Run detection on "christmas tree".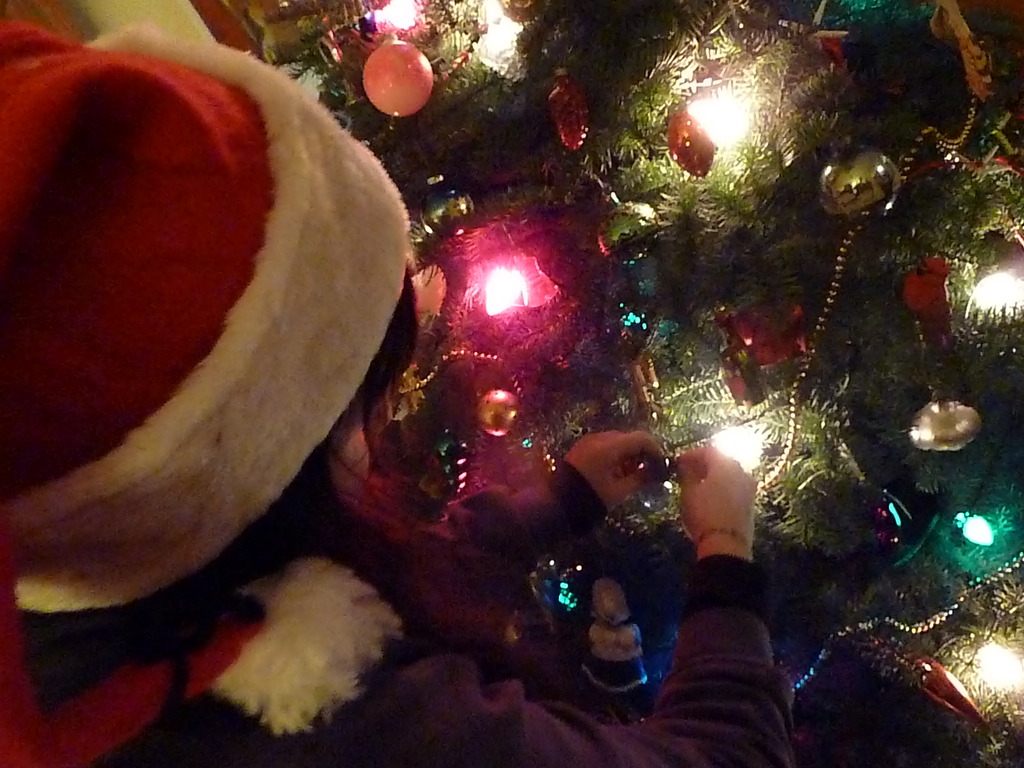
Result: bbox(0, 0, 1023, 767).
